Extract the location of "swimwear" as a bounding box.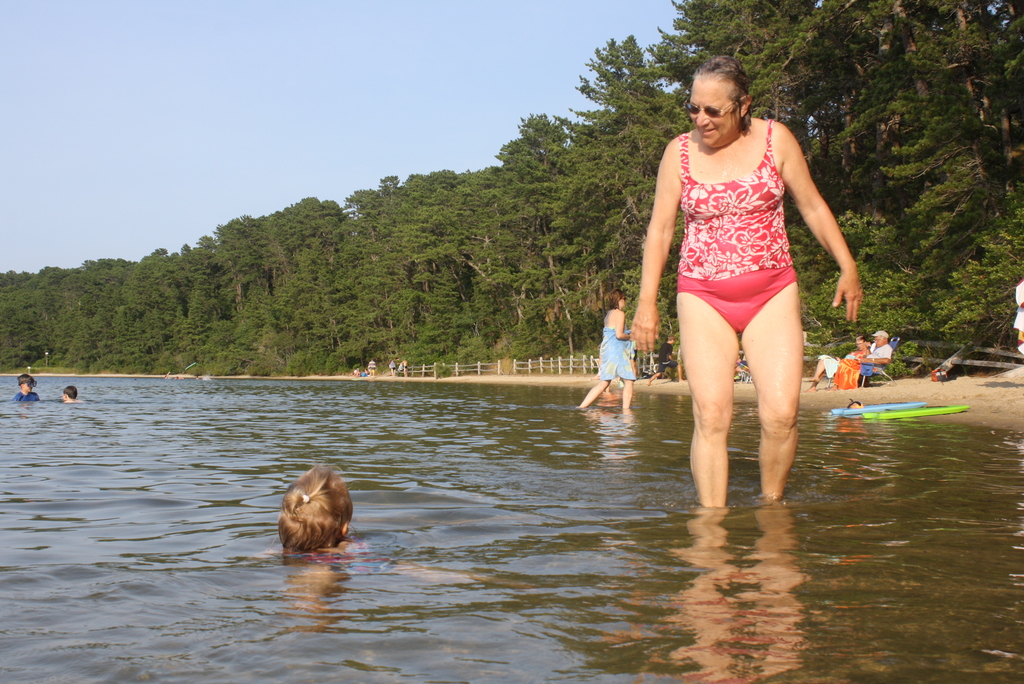
region(669, 127, 797, 275).
